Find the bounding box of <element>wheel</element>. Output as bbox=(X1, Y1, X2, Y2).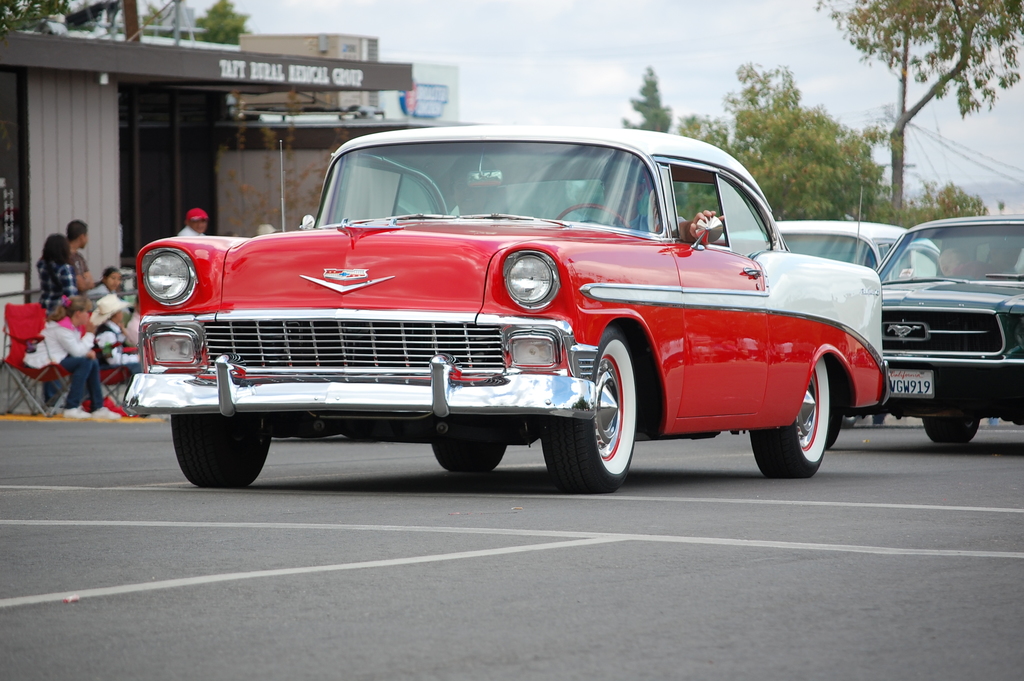
bbox=(433, 431, 513, 479).
